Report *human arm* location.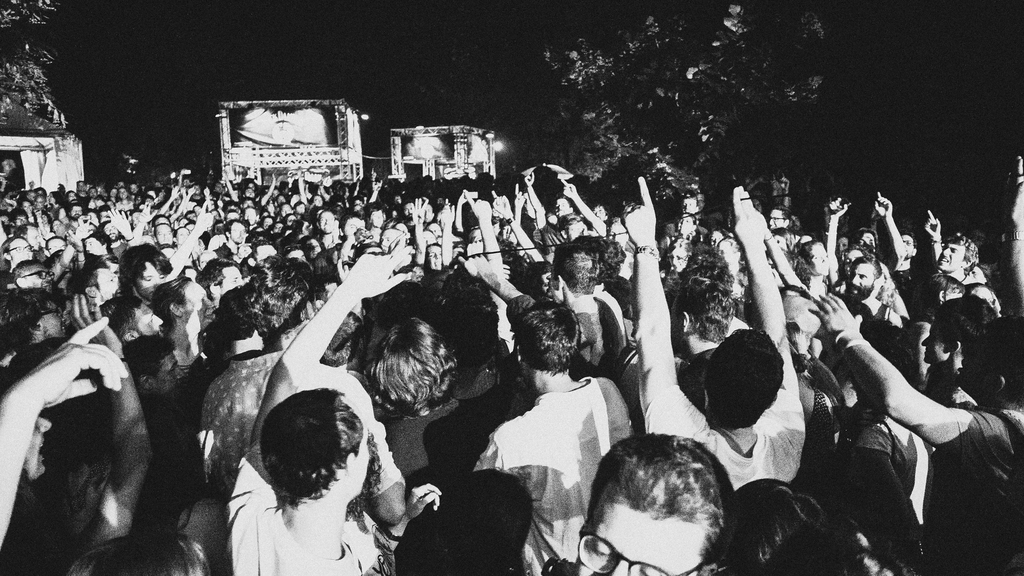
Report: {"left": 371, "top": 482, "right": 445, "bottom": 552}.
